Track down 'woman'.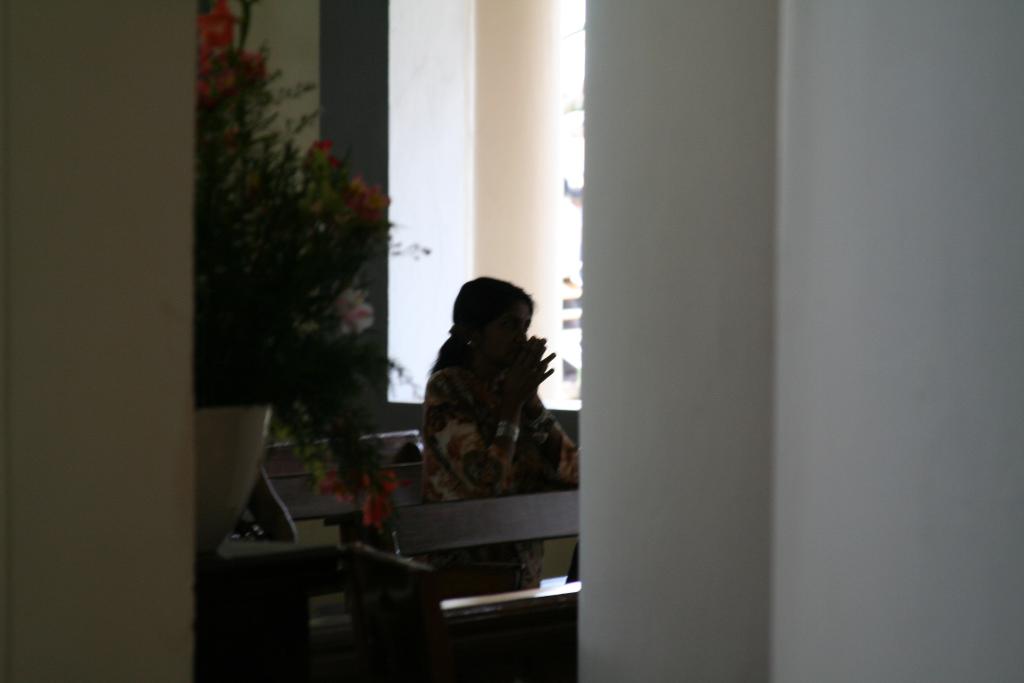
Tracked to rect(404, 278, 575, 519).
